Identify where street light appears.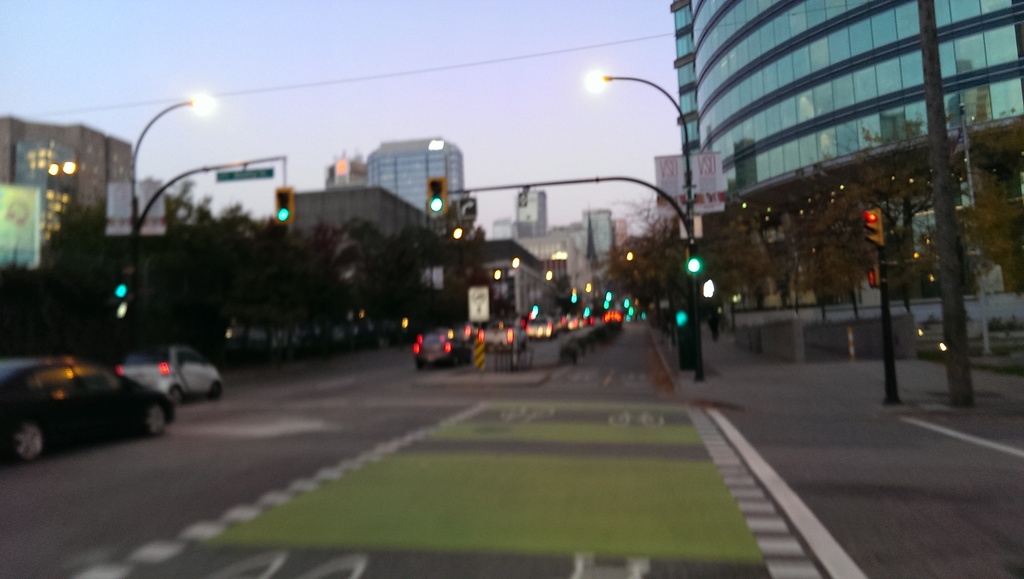
Appears at detection(538, 268, 552, 279).
